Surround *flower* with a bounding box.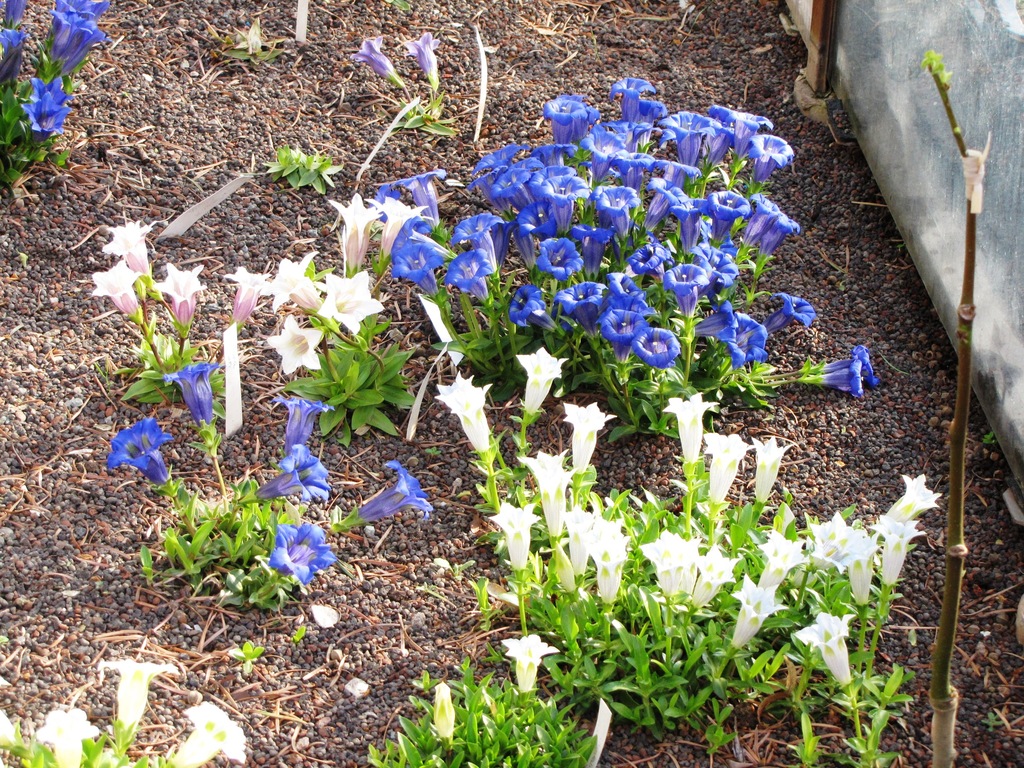
<region>702, 433, 753, 506</region>.
